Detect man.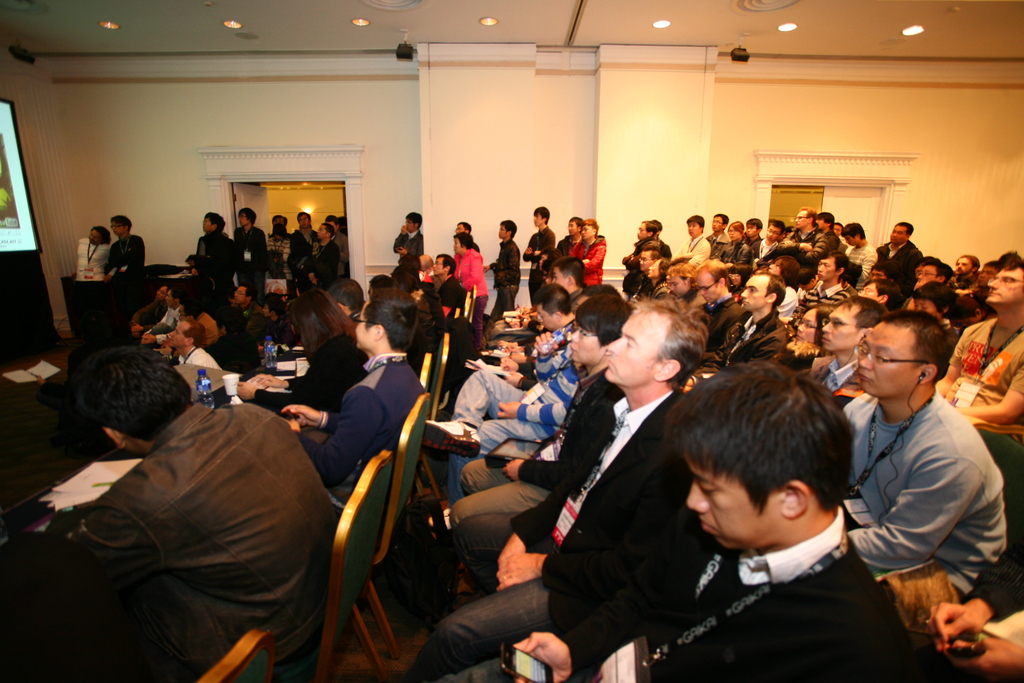
Detected at x1=229 y1=286 x2=255 y2=318.
